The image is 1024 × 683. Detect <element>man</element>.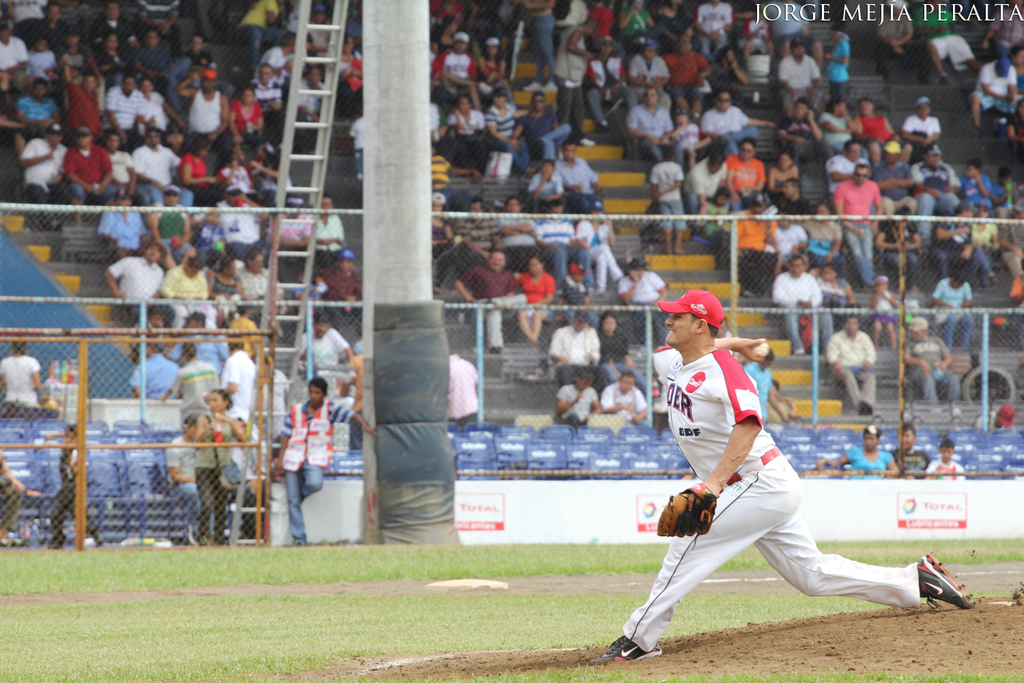
Detection: BBox(447, 352, 481, 429).
